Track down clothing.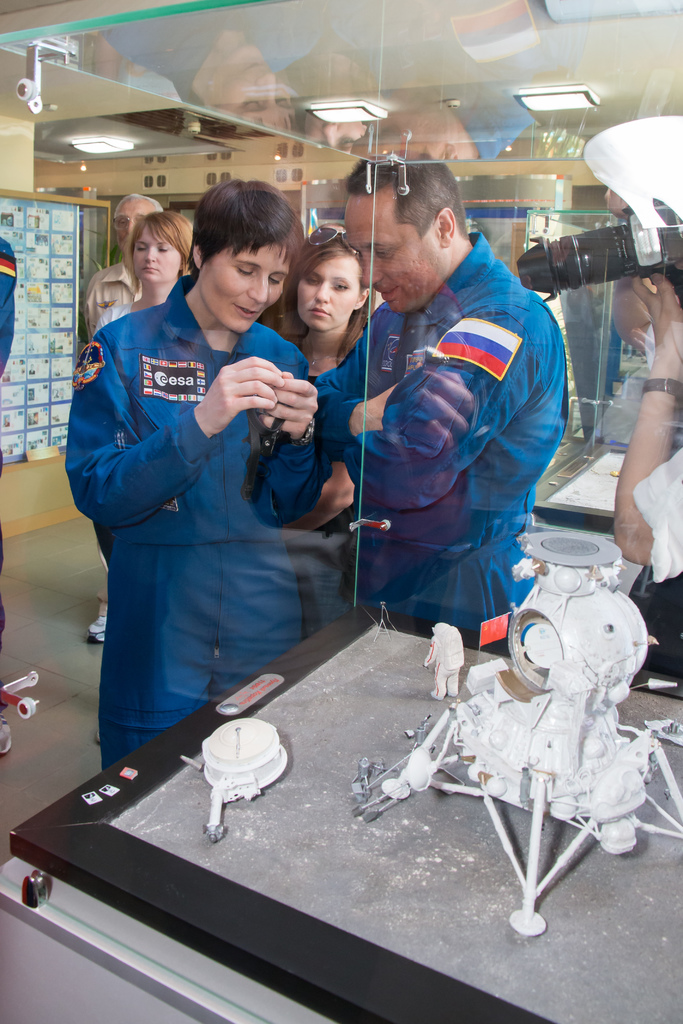
Tracked to <region>251, 324, 361, 639</region>.
